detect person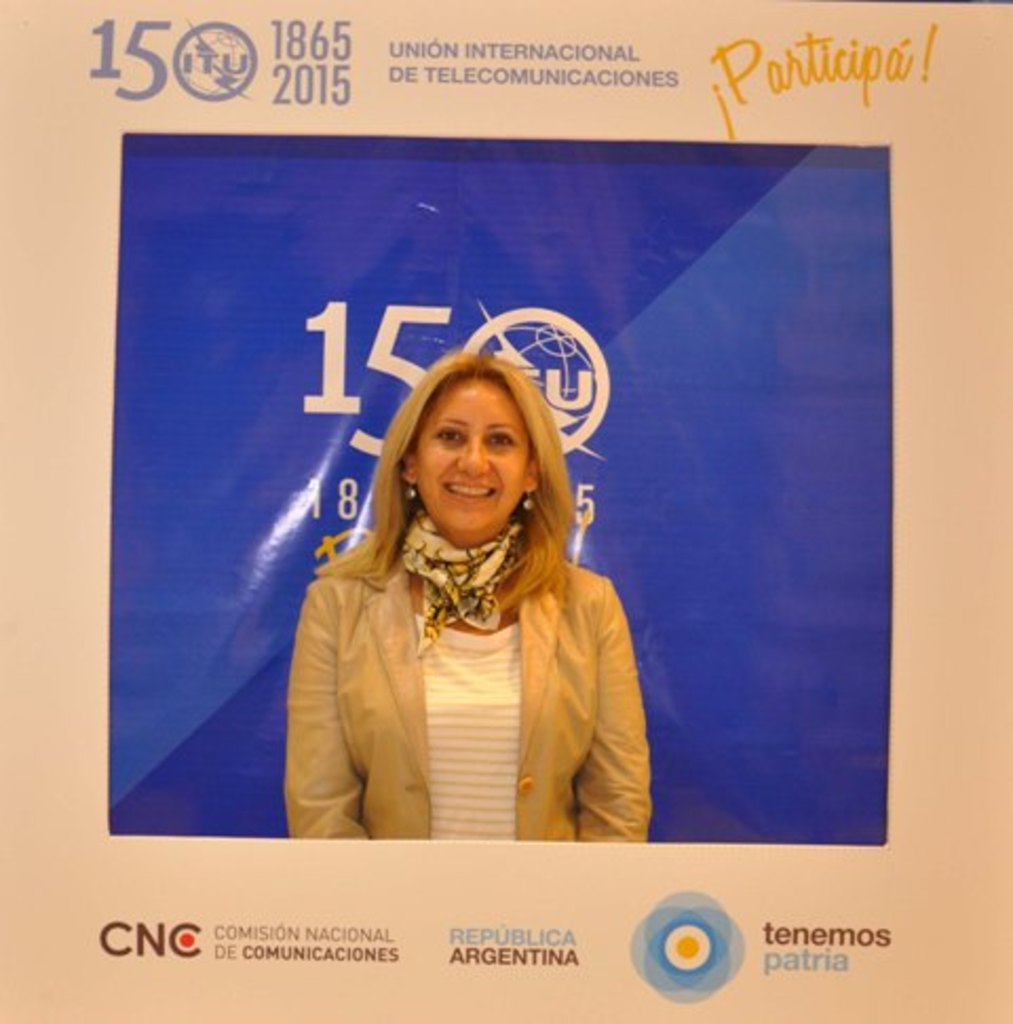
box(270, 327, 661, 868)
